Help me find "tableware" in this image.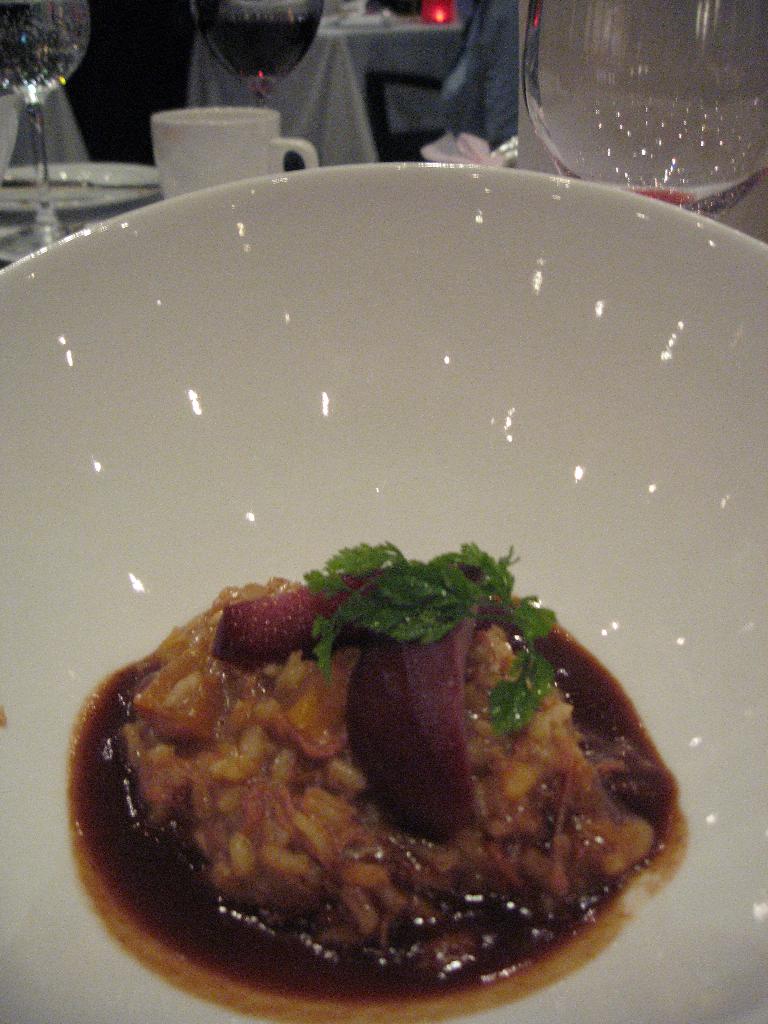
Found it: x1=0, y1=1, x2=97, y2=261.
